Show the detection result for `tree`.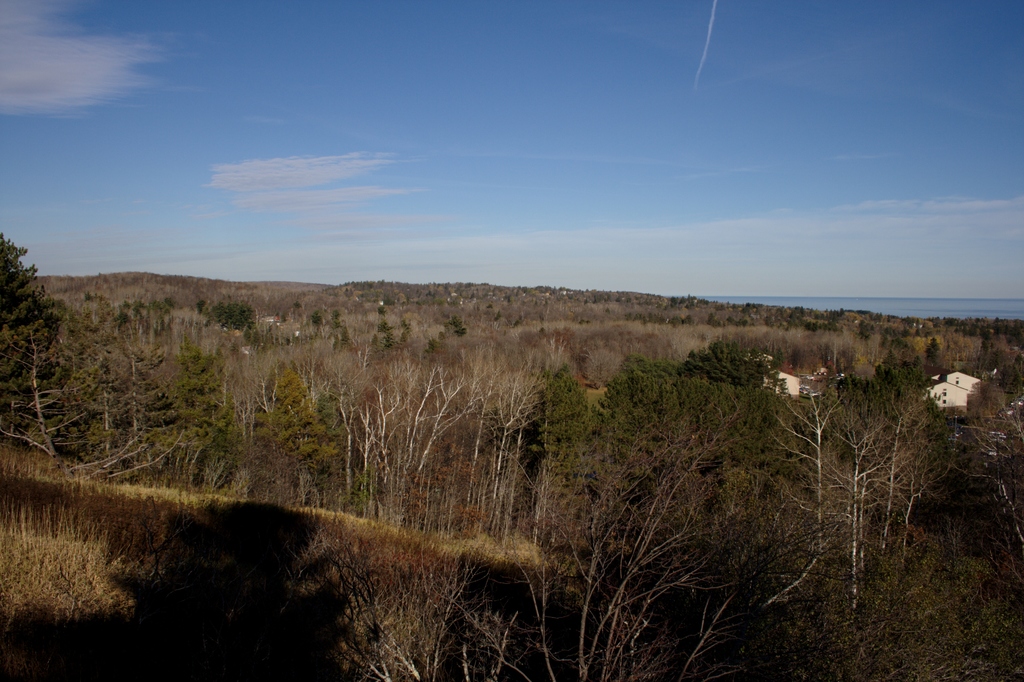
l=244, t=343, r=358, b=503.
